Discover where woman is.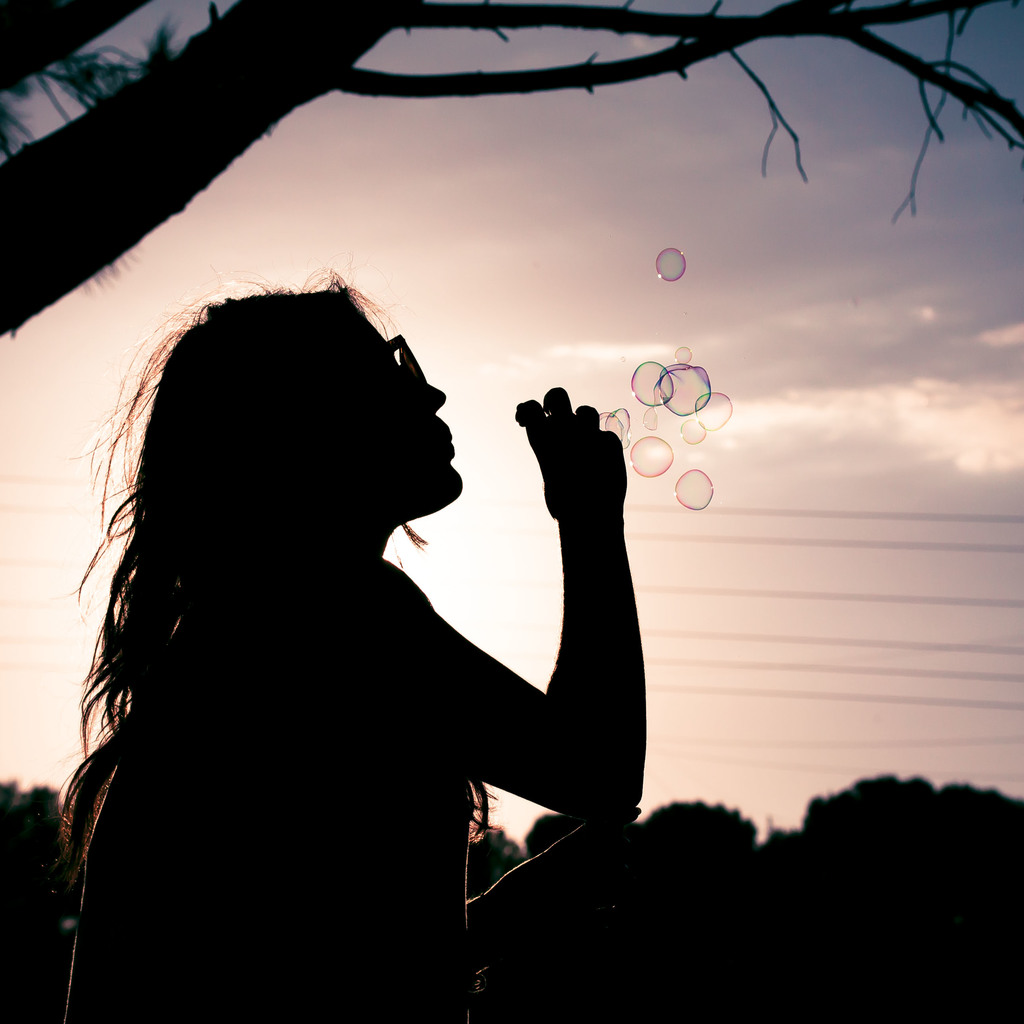
Discovered at (56,259,969,1023).
